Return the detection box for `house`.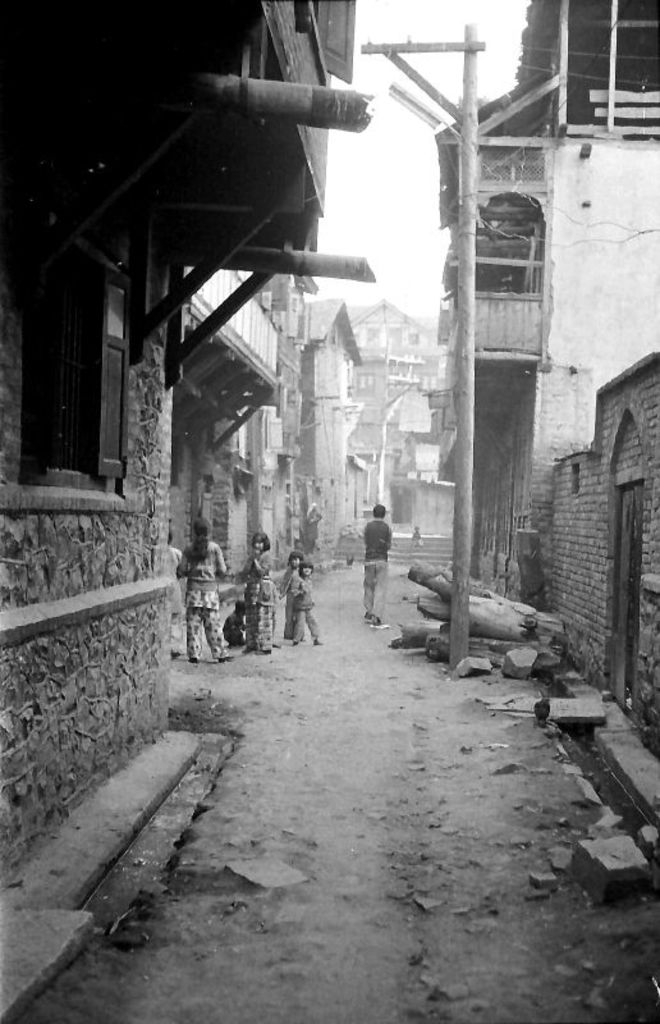
Rect(495, 356, 659, 727).
